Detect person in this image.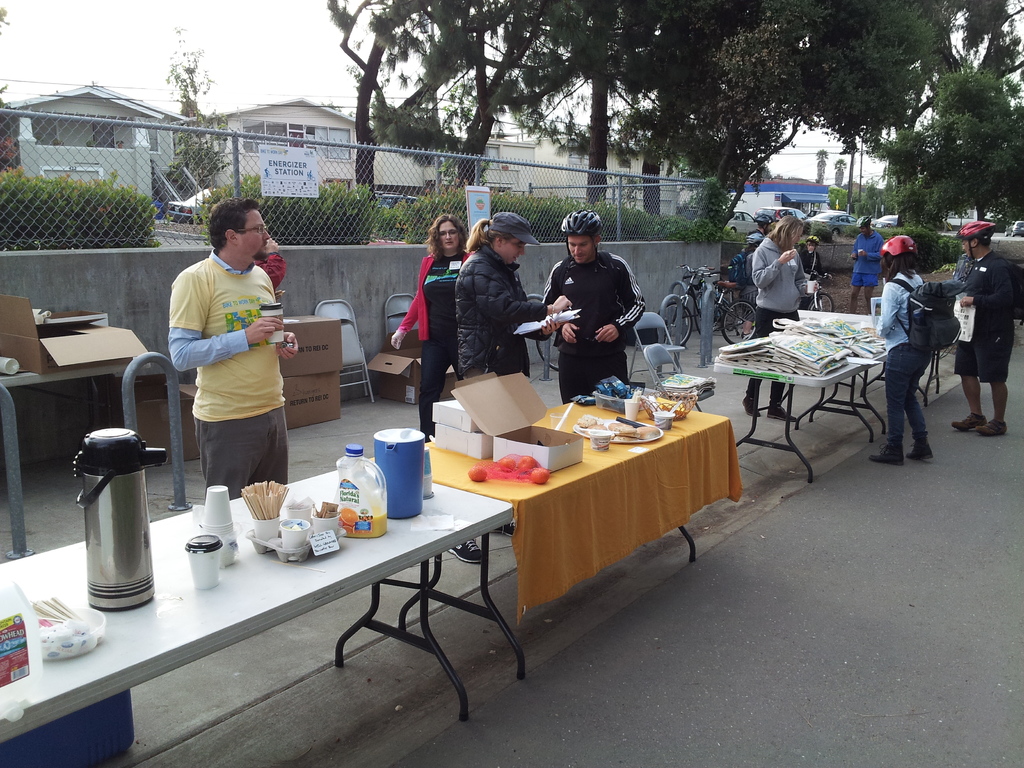
Detection: 869/241/948/476.
